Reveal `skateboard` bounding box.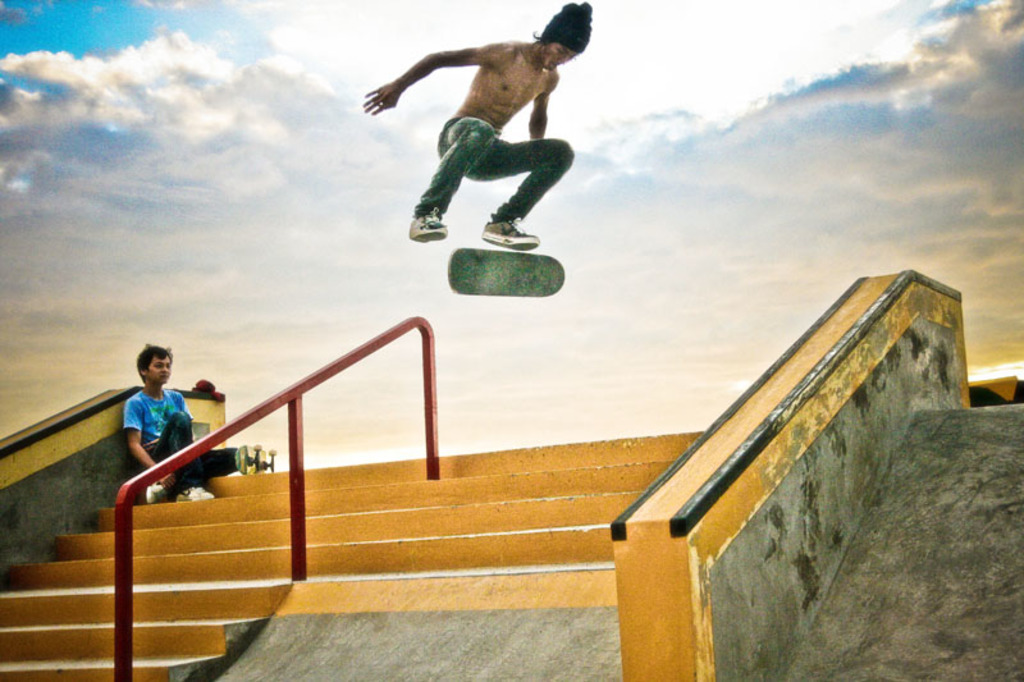
Revealed: bbox=[230, 438, 289, 475].
